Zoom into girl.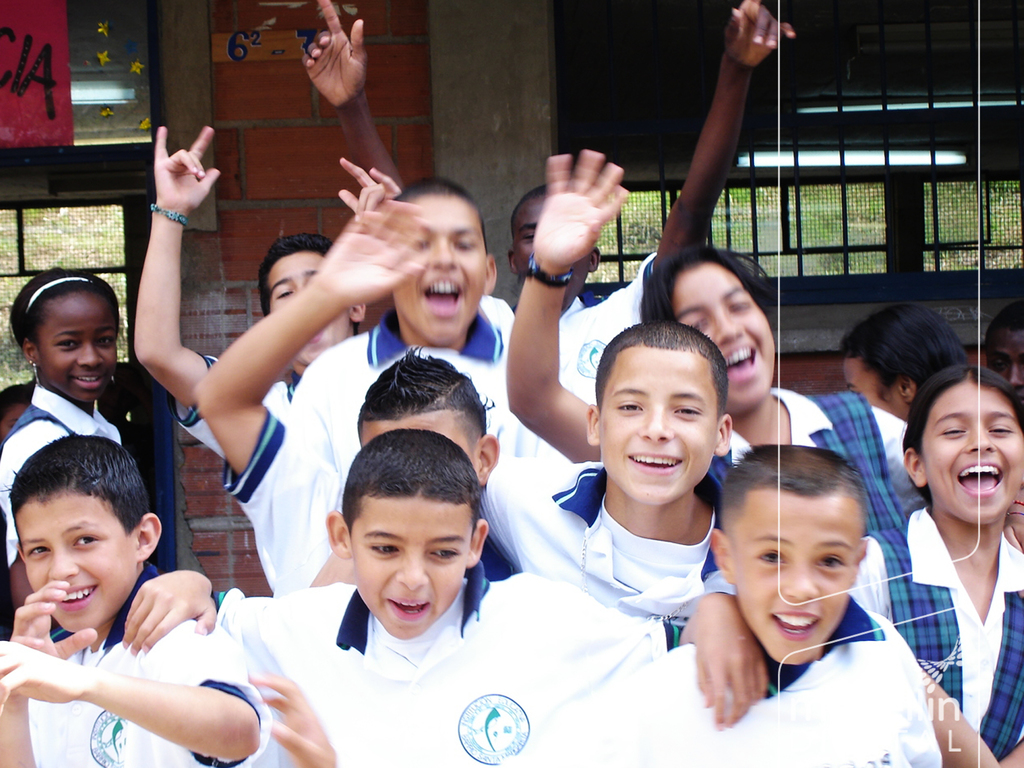
Zoom target: <region>841, 301, 968, 422</region>.
